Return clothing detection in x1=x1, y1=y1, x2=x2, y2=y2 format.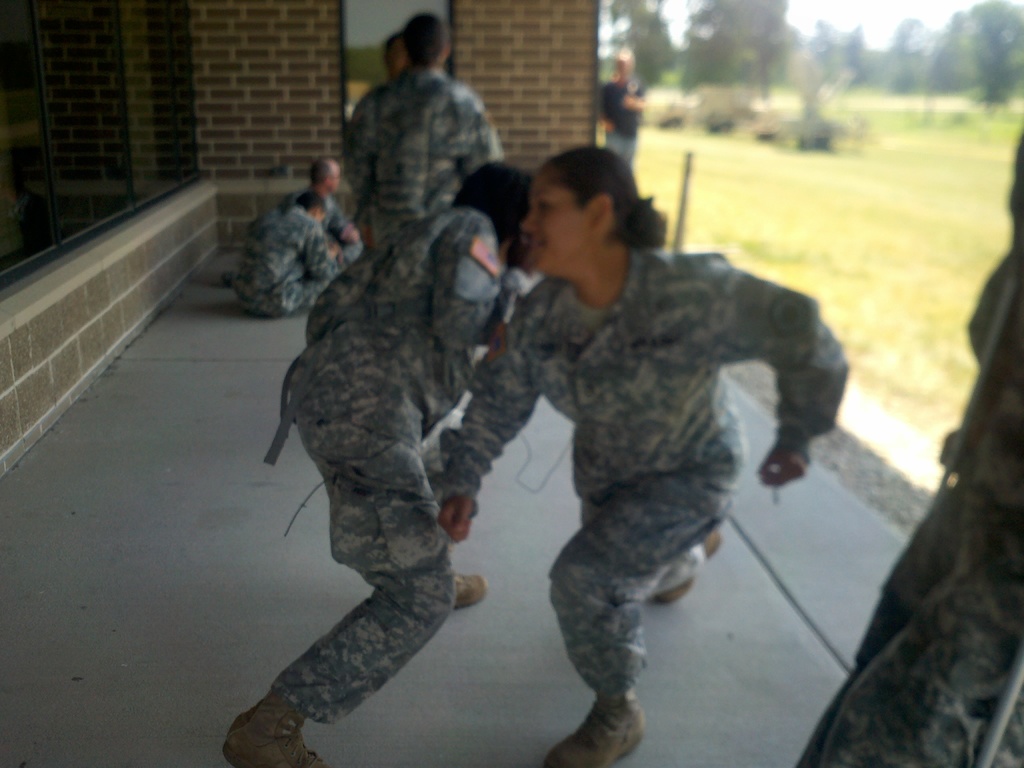
x1=796, y1=134, x2=1023, y2=767.
